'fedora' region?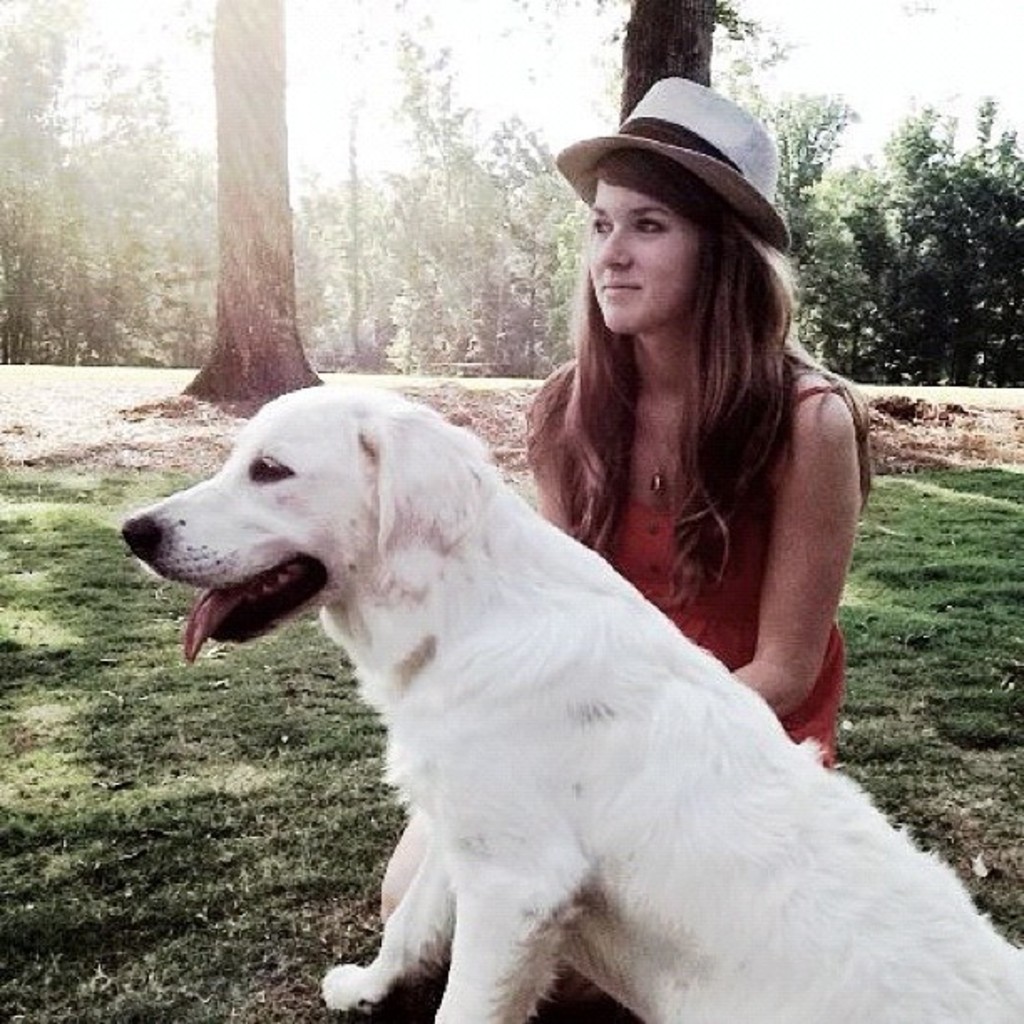
crop(552, 79, 791, 254)
